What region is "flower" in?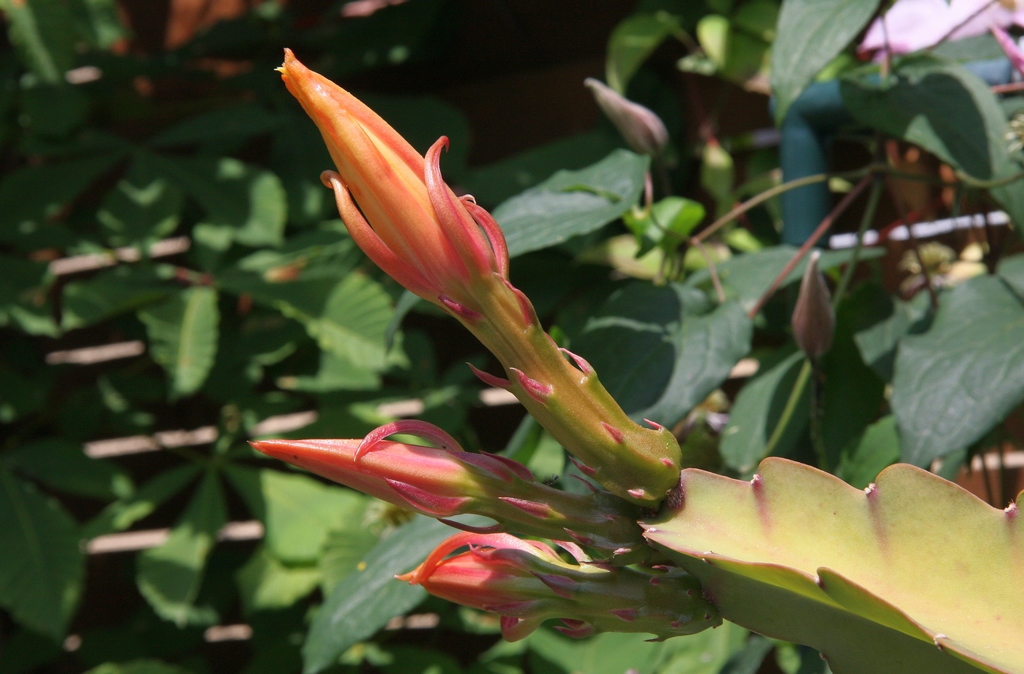
[398,530,717,636].
